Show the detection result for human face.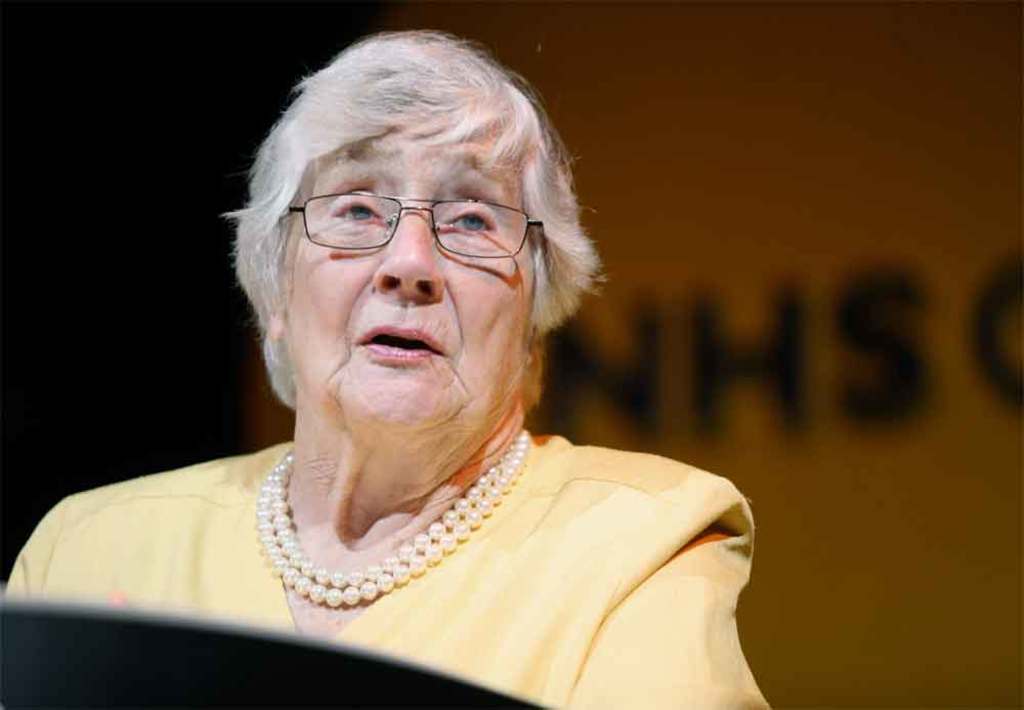
<region>283, 124, 530, 434</region>.
